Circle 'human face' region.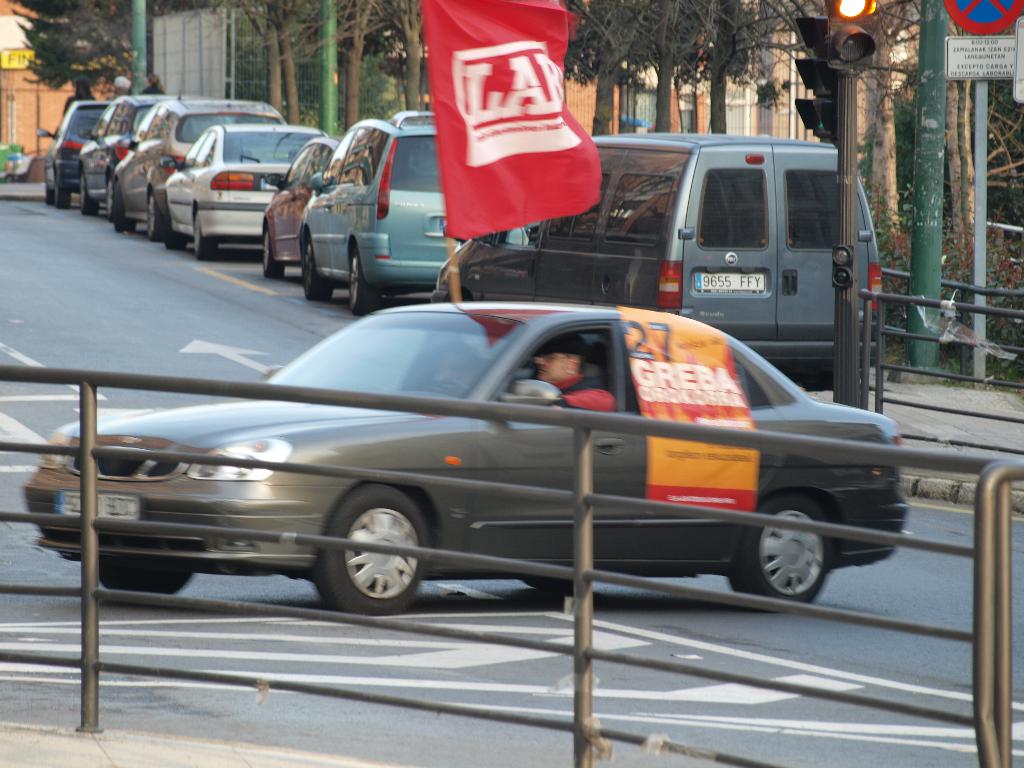
Region: box=[545, 352, 575, 383].
